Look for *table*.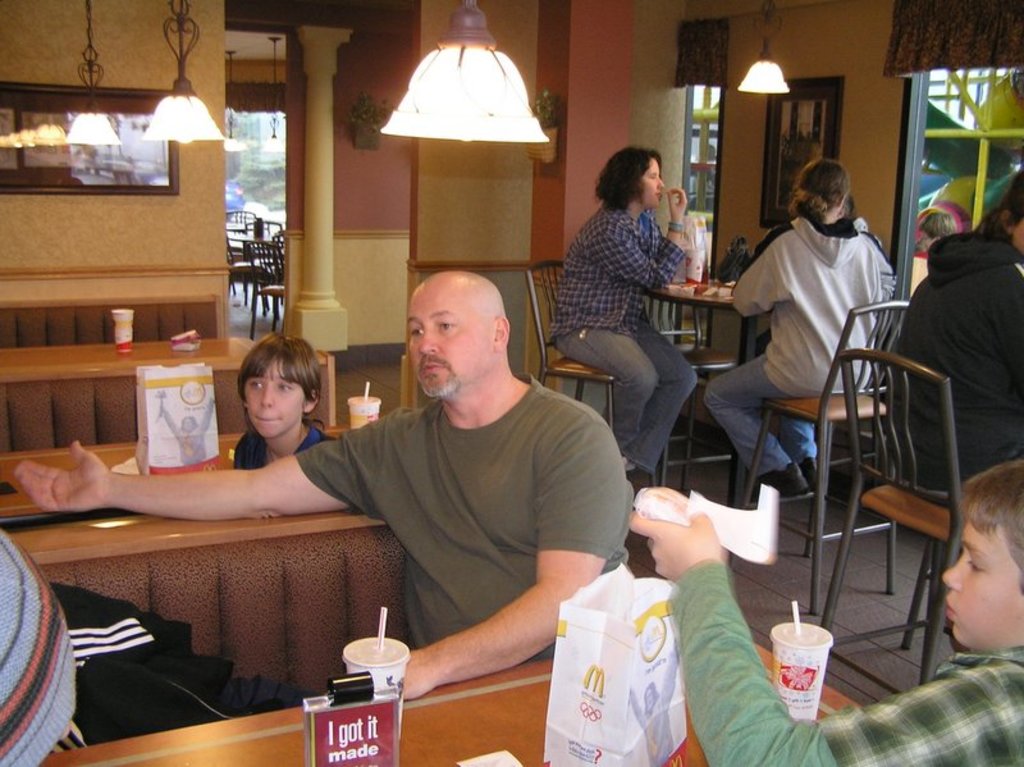
Found: <region>41, 645, 856, 766</region>.
